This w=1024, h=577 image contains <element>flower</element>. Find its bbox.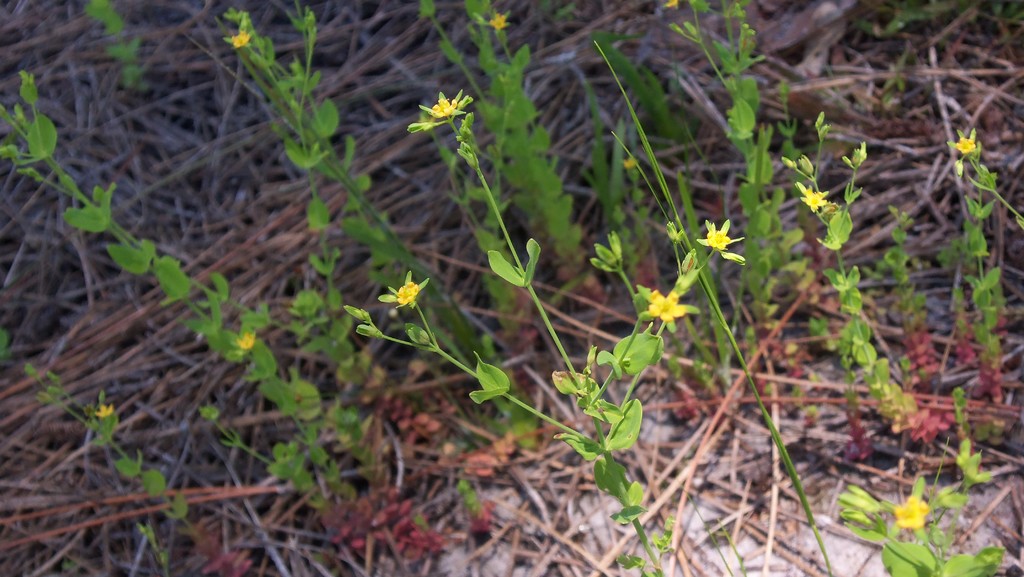
box(895, 494, 932, 533).
